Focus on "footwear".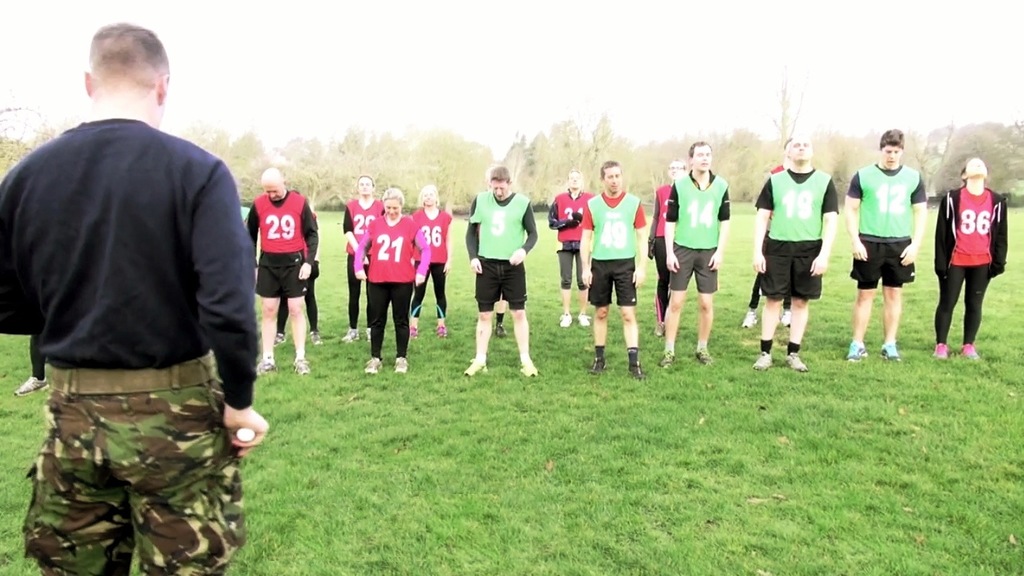
Focused at Rect(876, 341, 901, 361).
